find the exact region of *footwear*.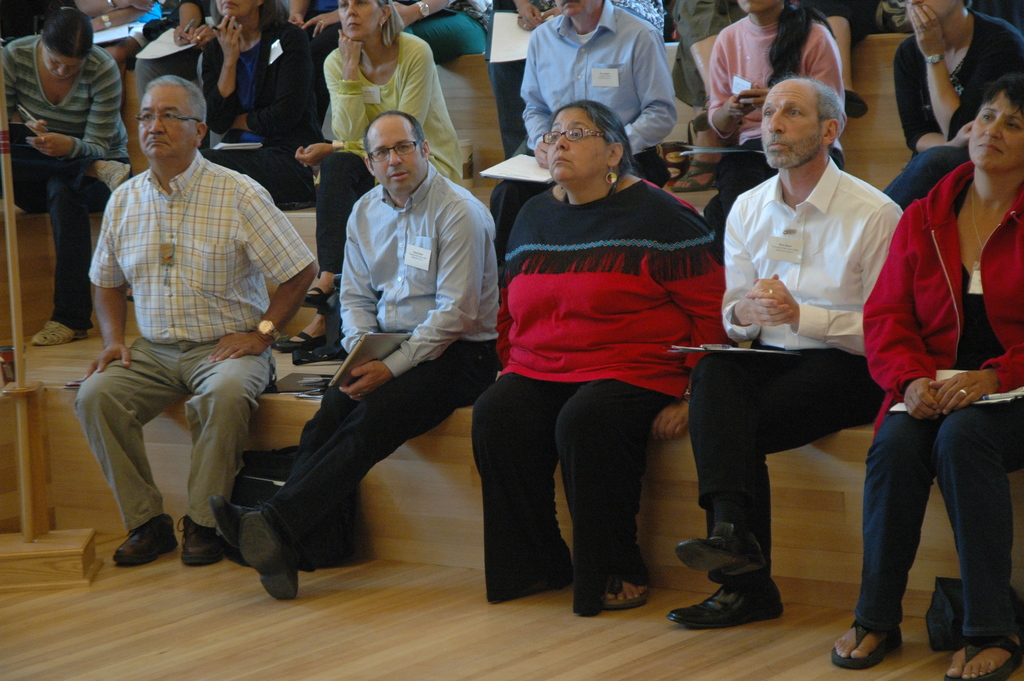
Exact region: 246/501/302/605.
